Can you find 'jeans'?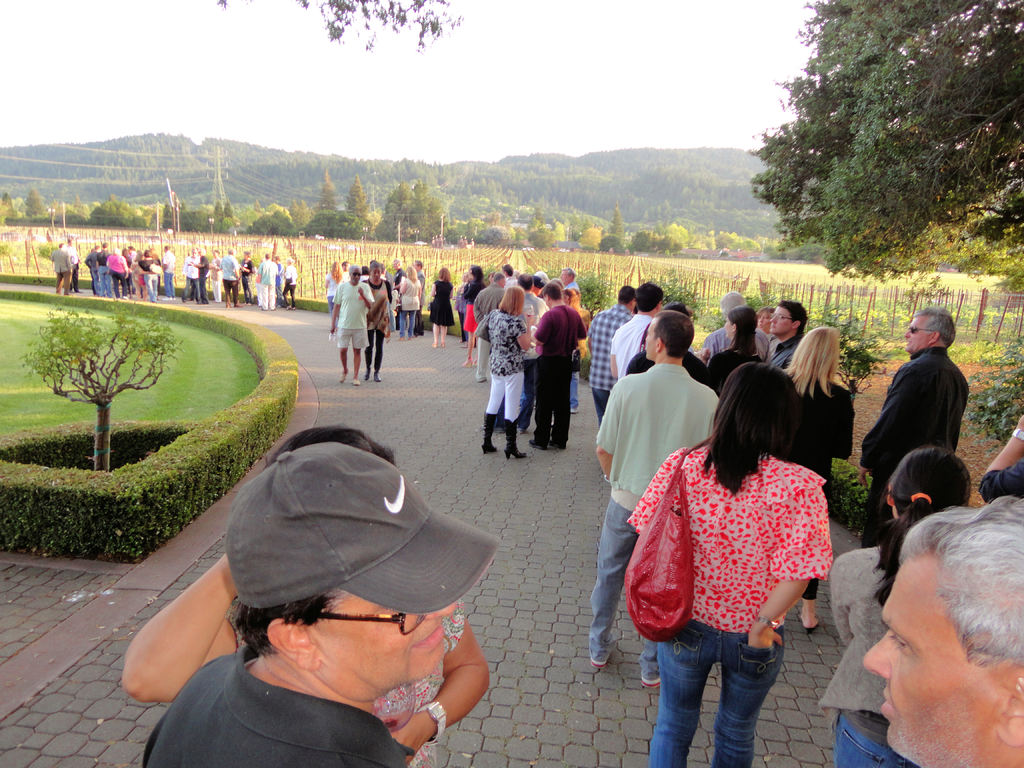
Yes, bounding box: <region>589, 504, 640, 661</region>.
